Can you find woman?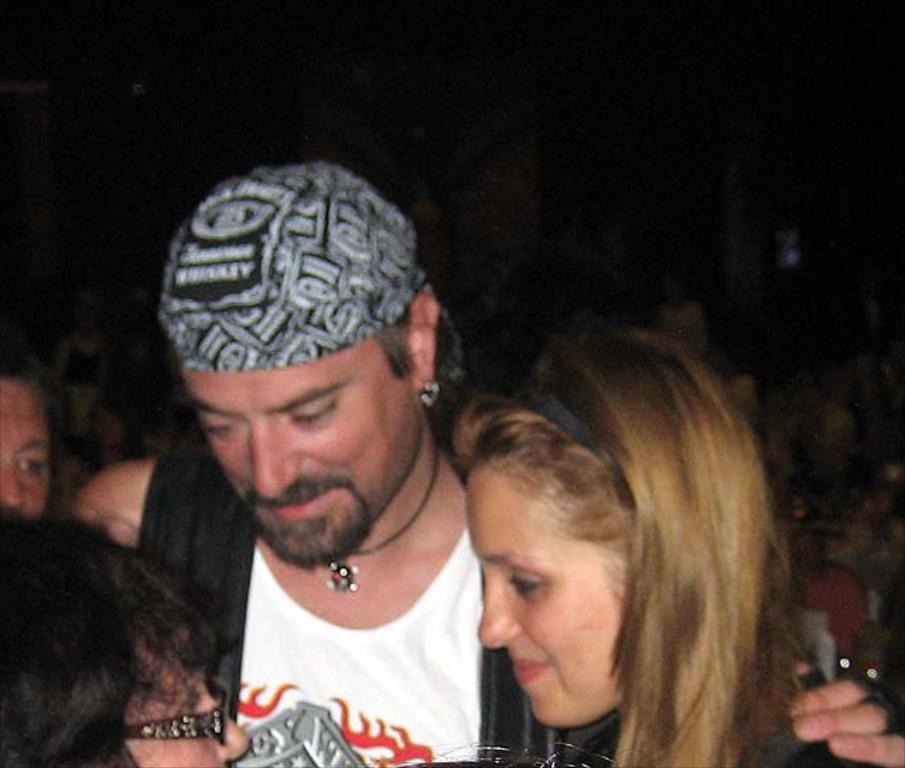
Yes, bounding box: x1=0, y1=508, x2=252, y2=767.
